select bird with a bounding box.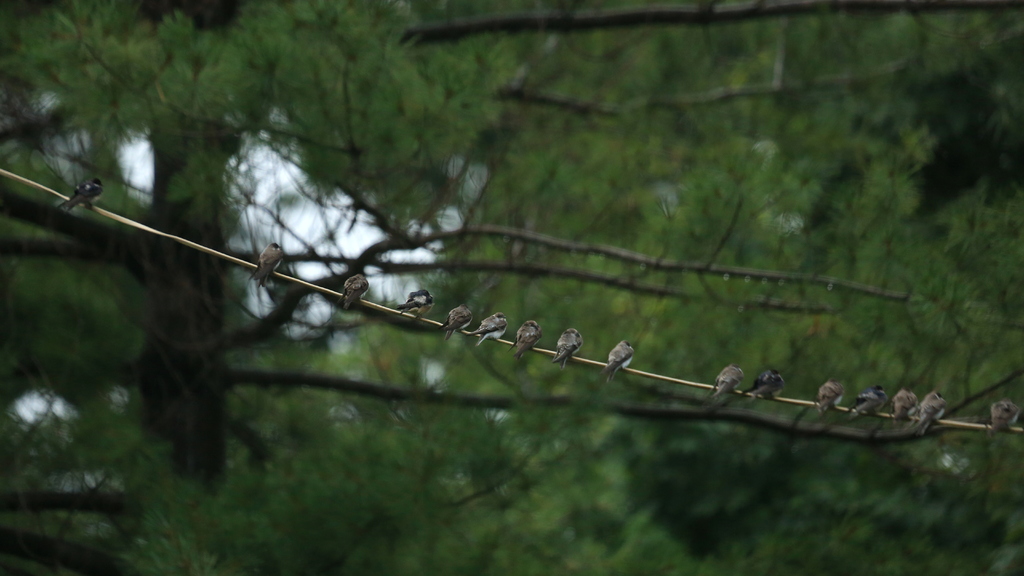
crop(438, 300, 474, 340).
